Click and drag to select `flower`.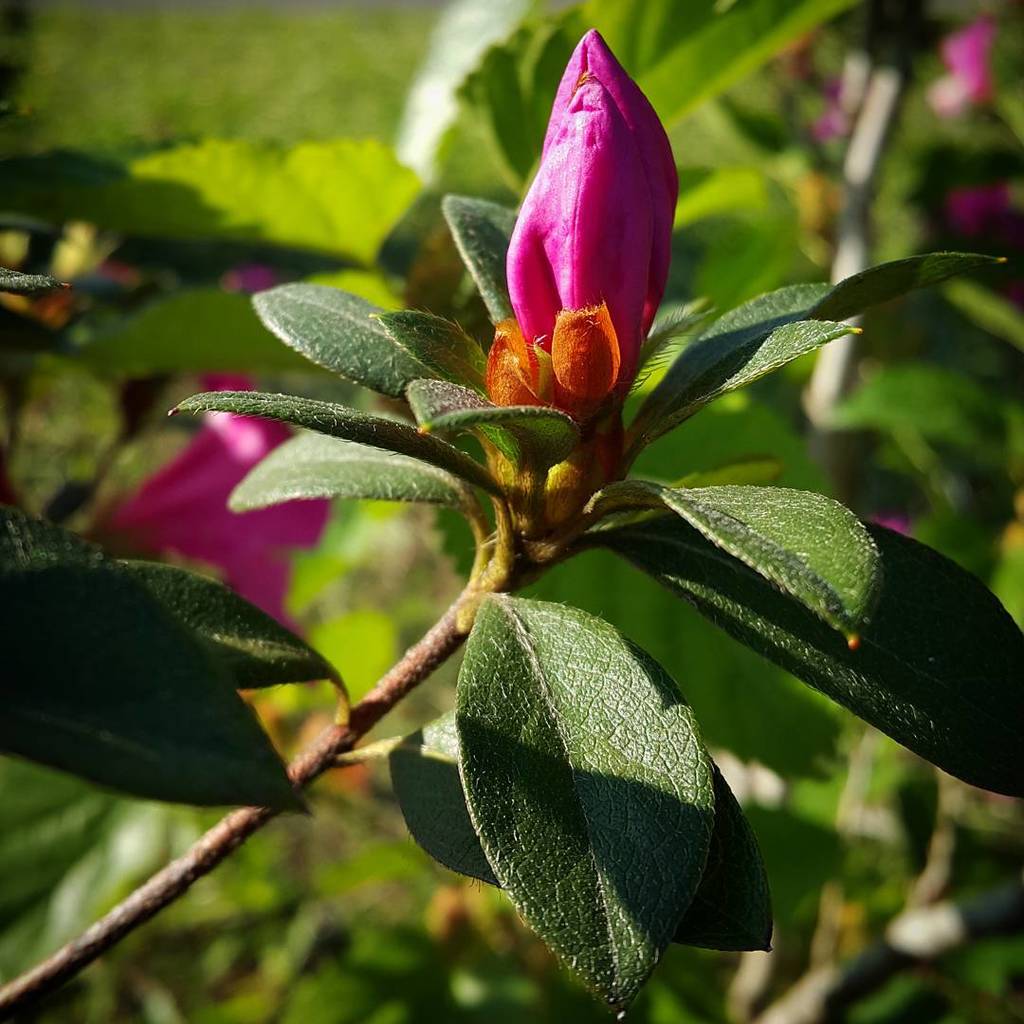
Selection: pyautogui.locateOnScreen(97, 361, 338, 630).
